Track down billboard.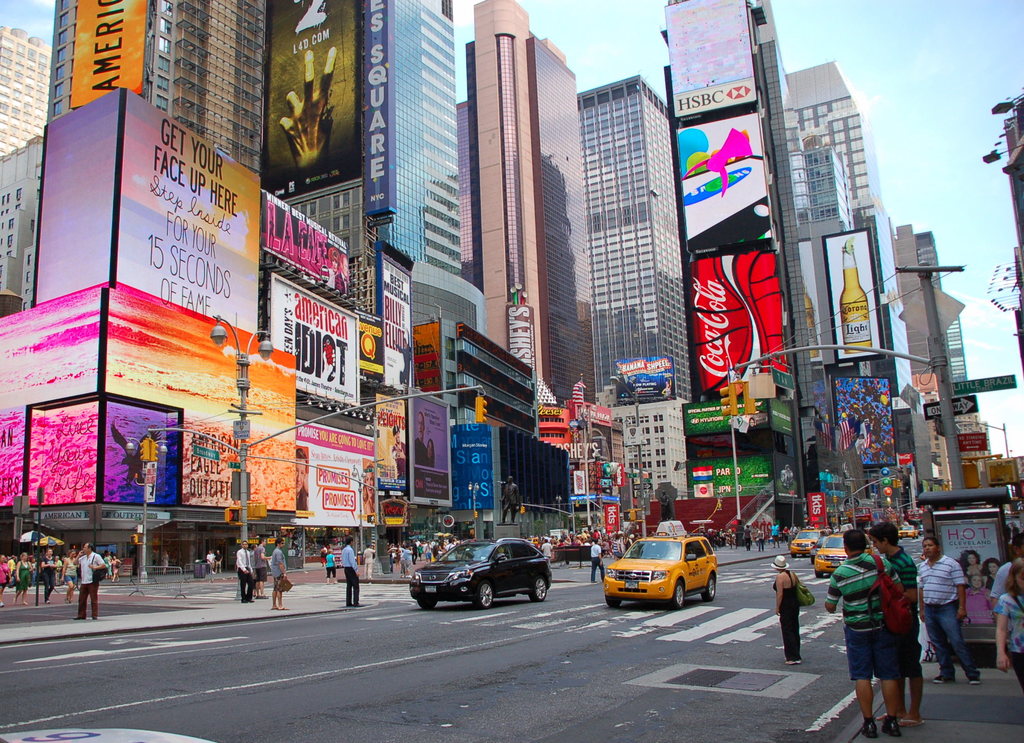
Tracked to (822,224,888,360).
